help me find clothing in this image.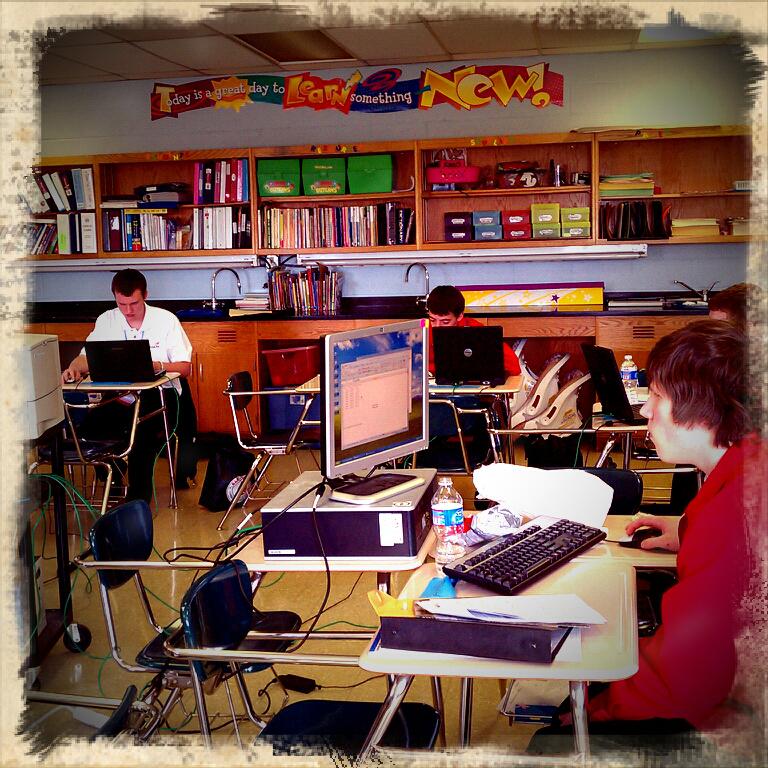
Found it: rect(547, 430, 767, 765).
